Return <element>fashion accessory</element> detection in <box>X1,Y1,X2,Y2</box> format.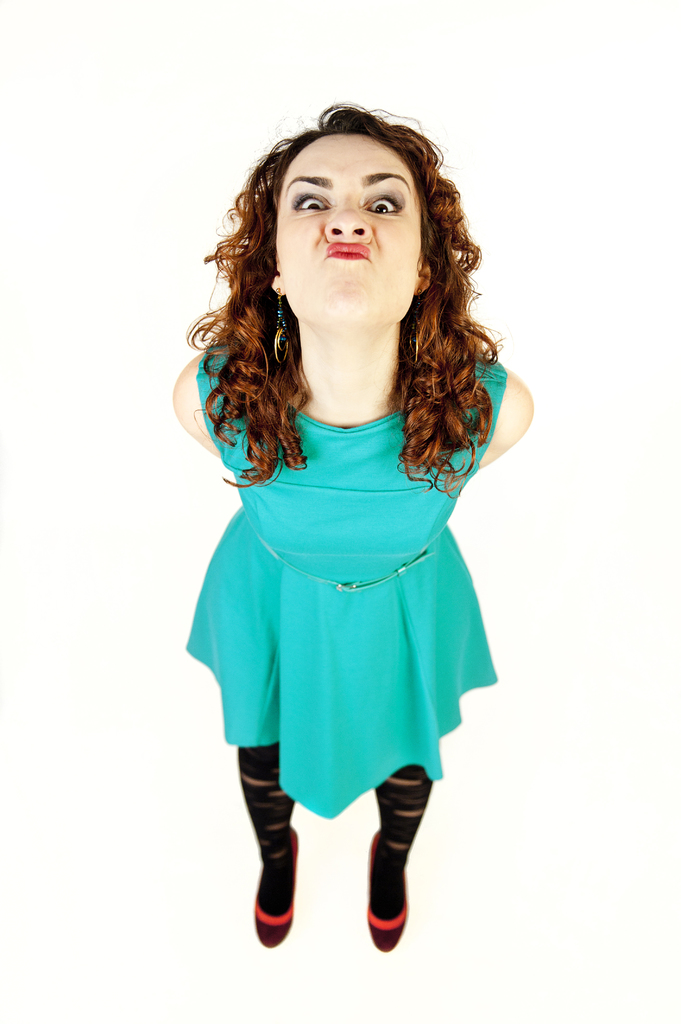
<box>274,286,287,366</box>.
